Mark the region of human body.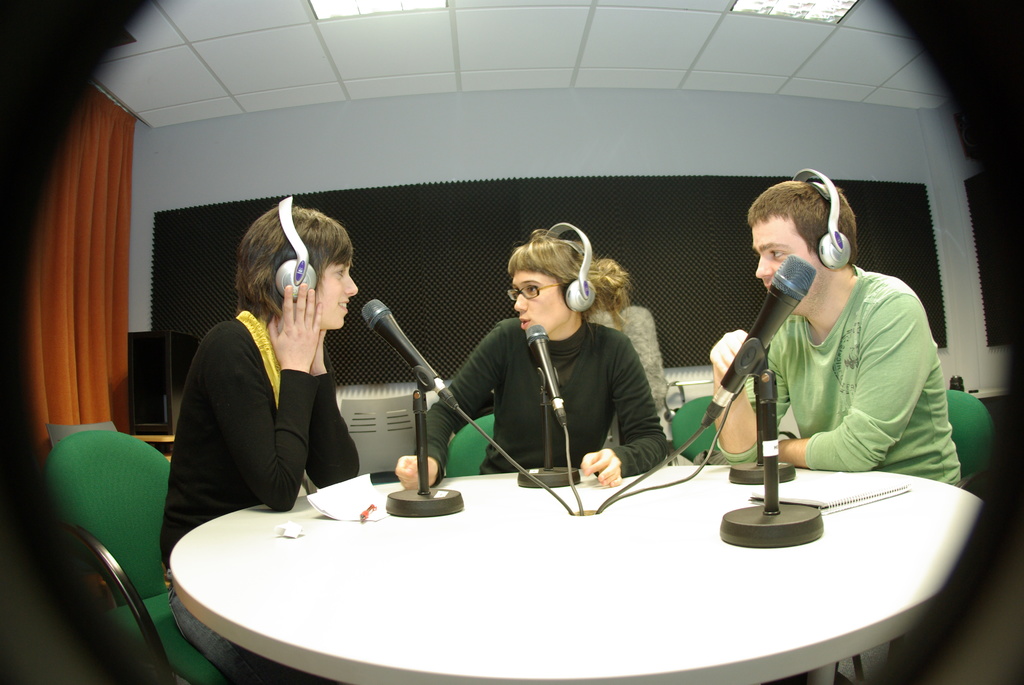
Region: <region>393, 313, 670, 491</region>.
